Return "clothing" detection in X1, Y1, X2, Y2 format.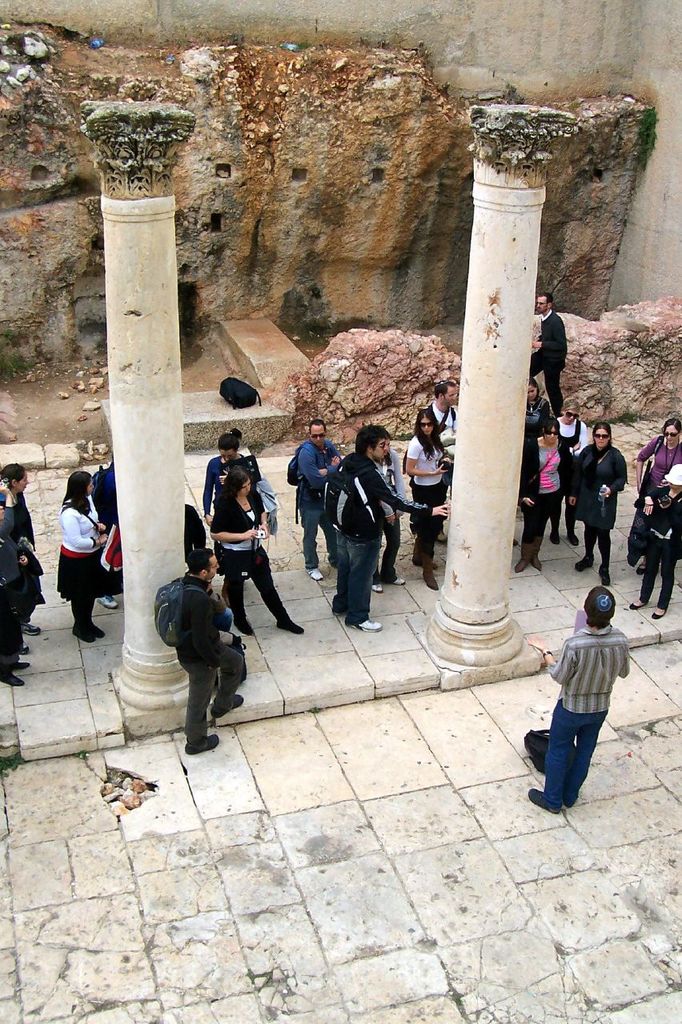
0, 496, 34, 681.
